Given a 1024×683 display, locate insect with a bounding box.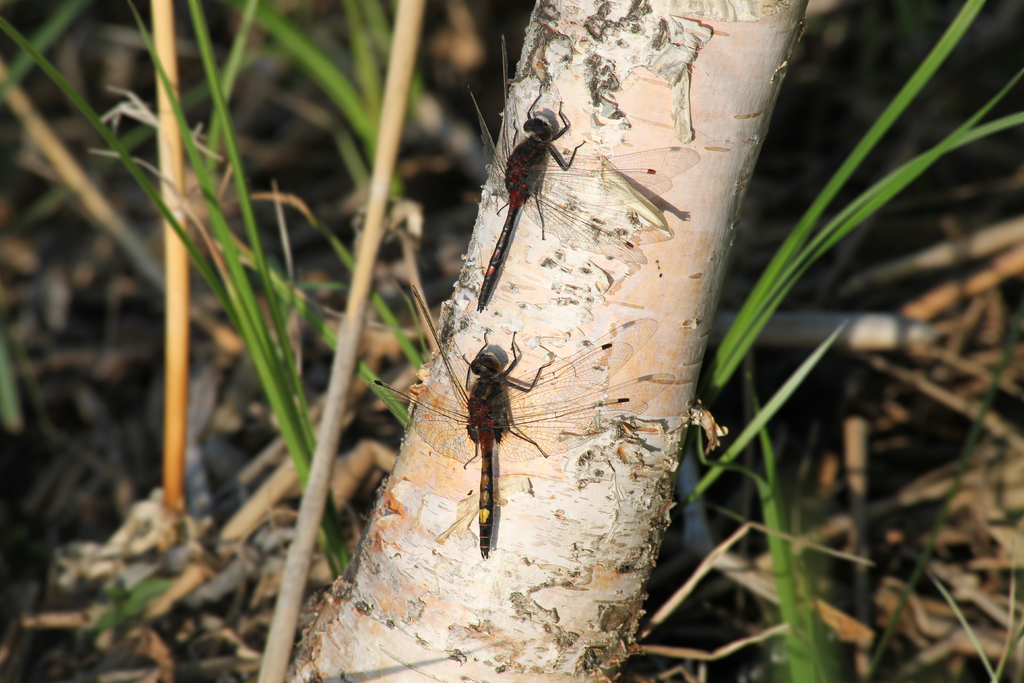
Located: bbox(371, 278, 674, 562).
